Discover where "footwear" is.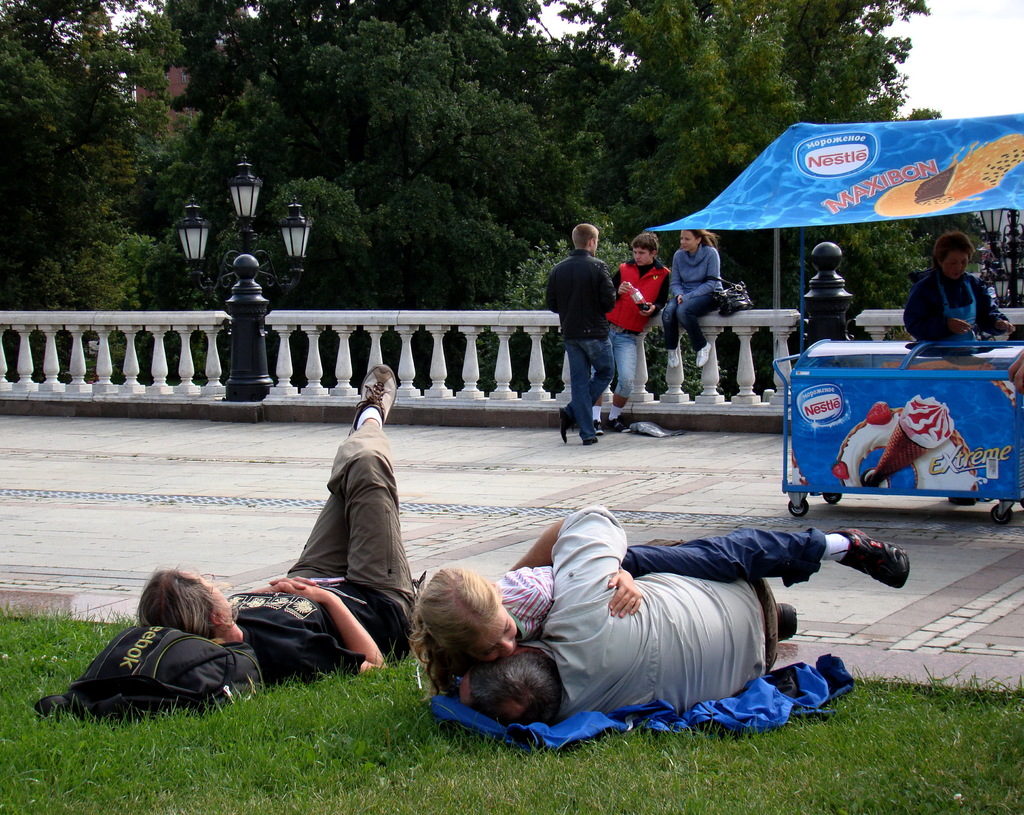
Discovered at box(348, 362, 397, 435).
